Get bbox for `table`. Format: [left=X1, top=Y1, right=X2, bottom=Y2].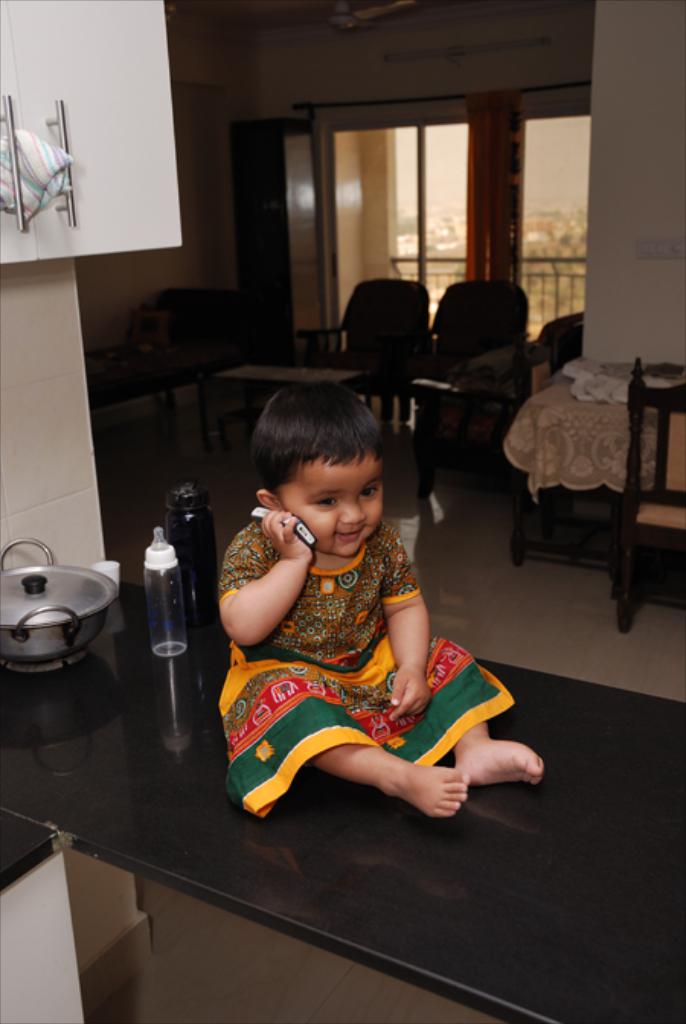
[left=210, top=360, right=363, bottom=453].
